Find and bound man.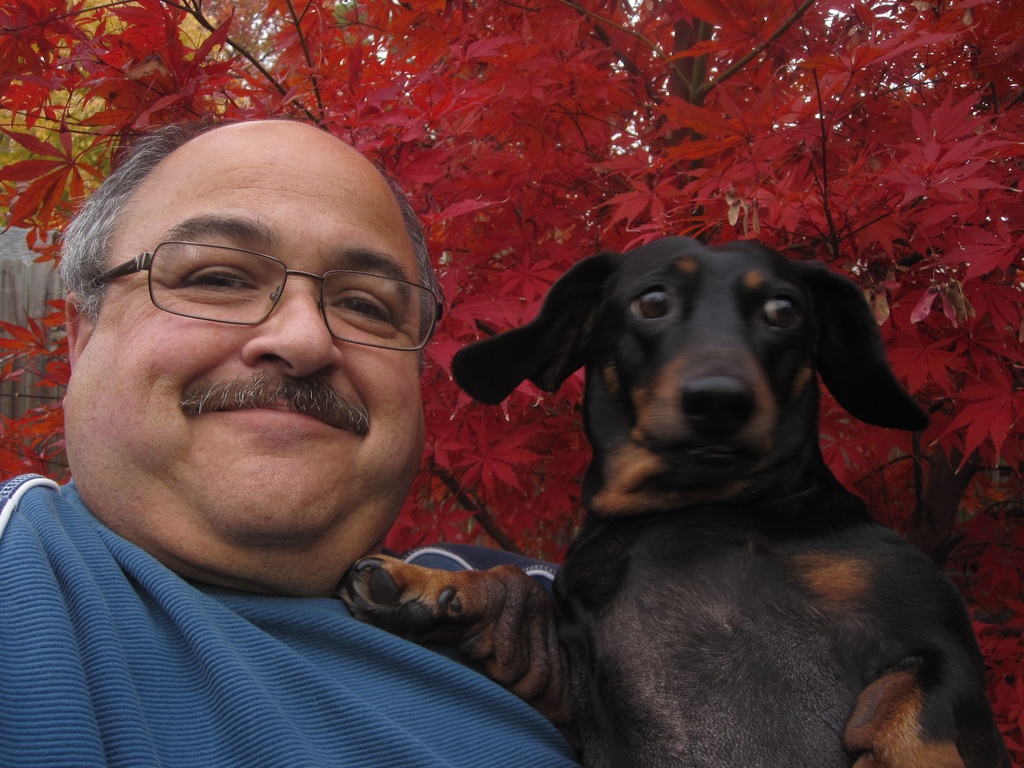
Bound: l=0, t=120, r=584, b=767.
